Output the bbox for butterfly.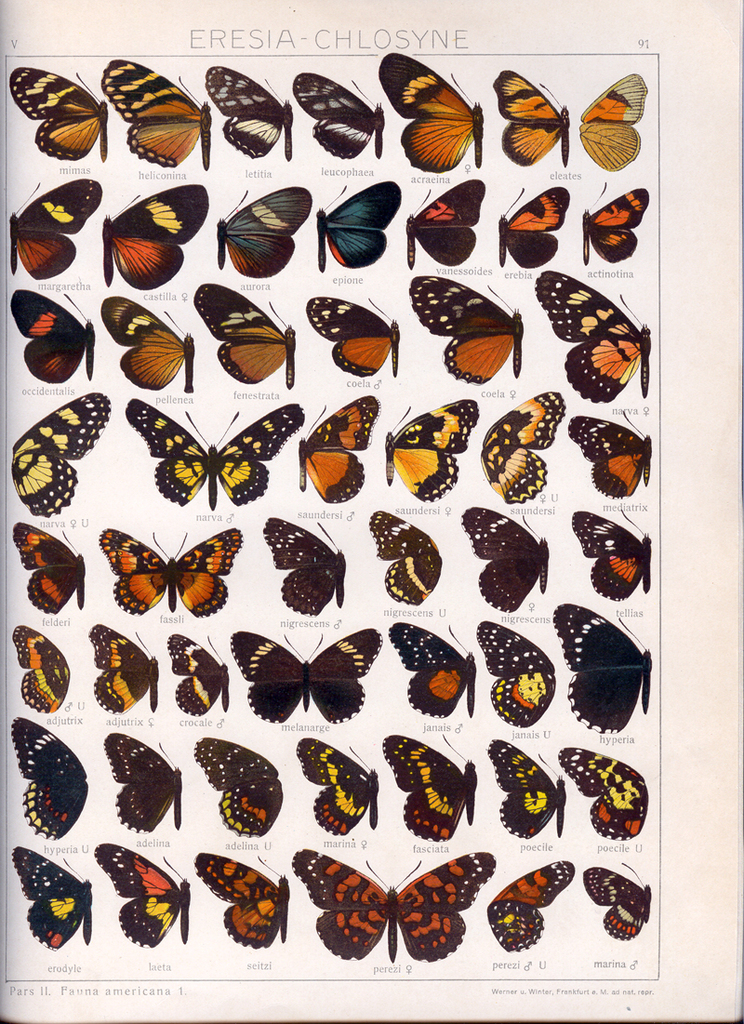
x1=452, y1=507, x2=551, y2=617.
